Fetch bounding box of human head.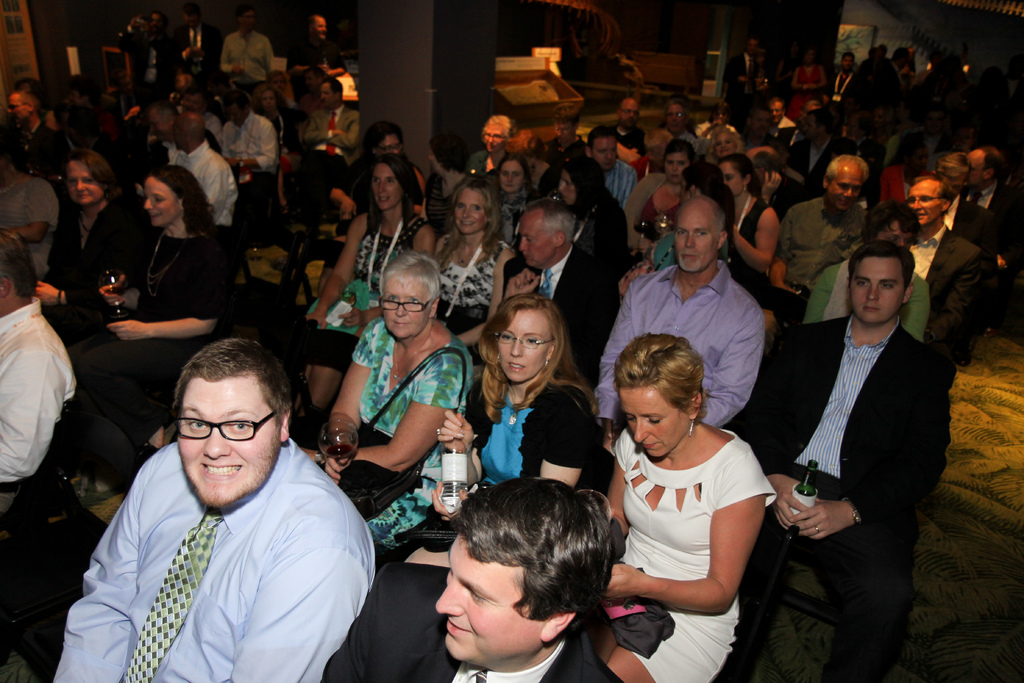
Bbox: locate(309, 14, 329, 42).
